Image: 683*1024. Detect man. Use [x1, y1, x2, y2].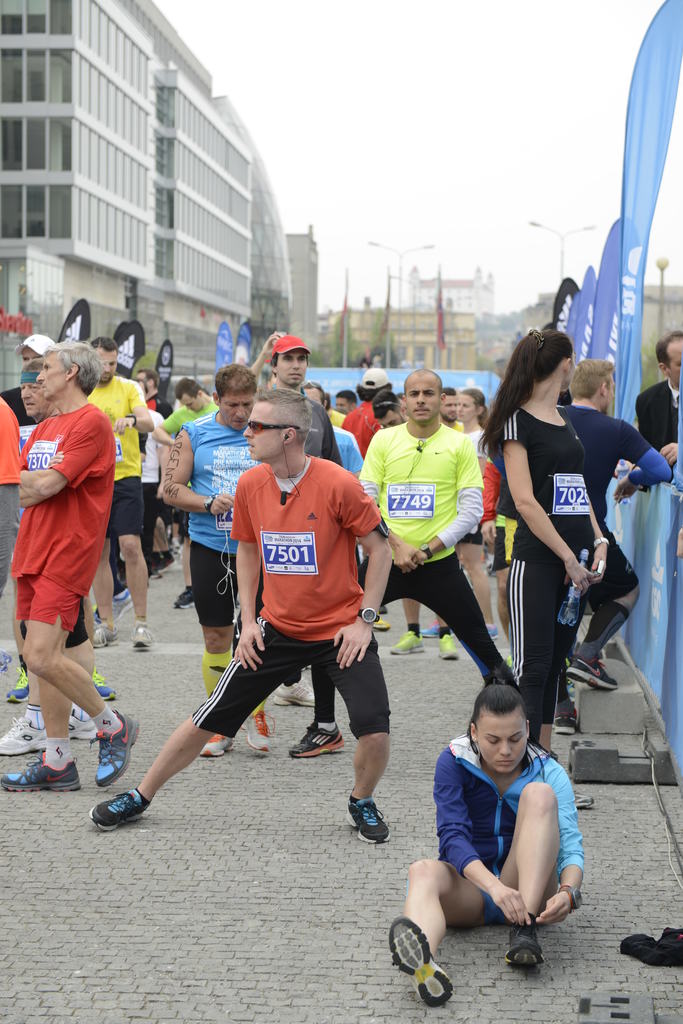
[0, 335, 143, 796].
